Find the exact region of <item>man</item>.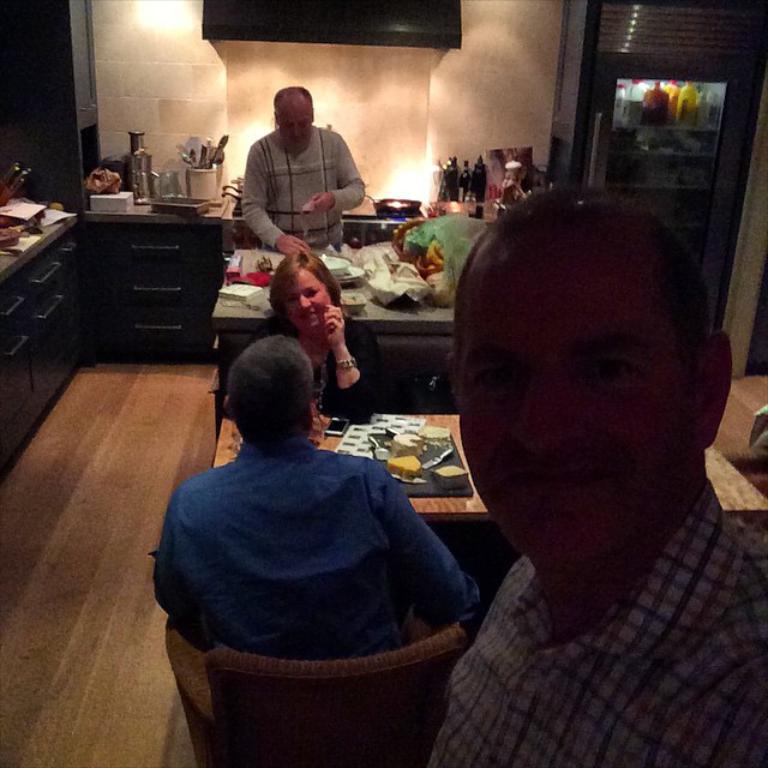
Exact region: x1=150, y1=335, x2=500, y2=646.
